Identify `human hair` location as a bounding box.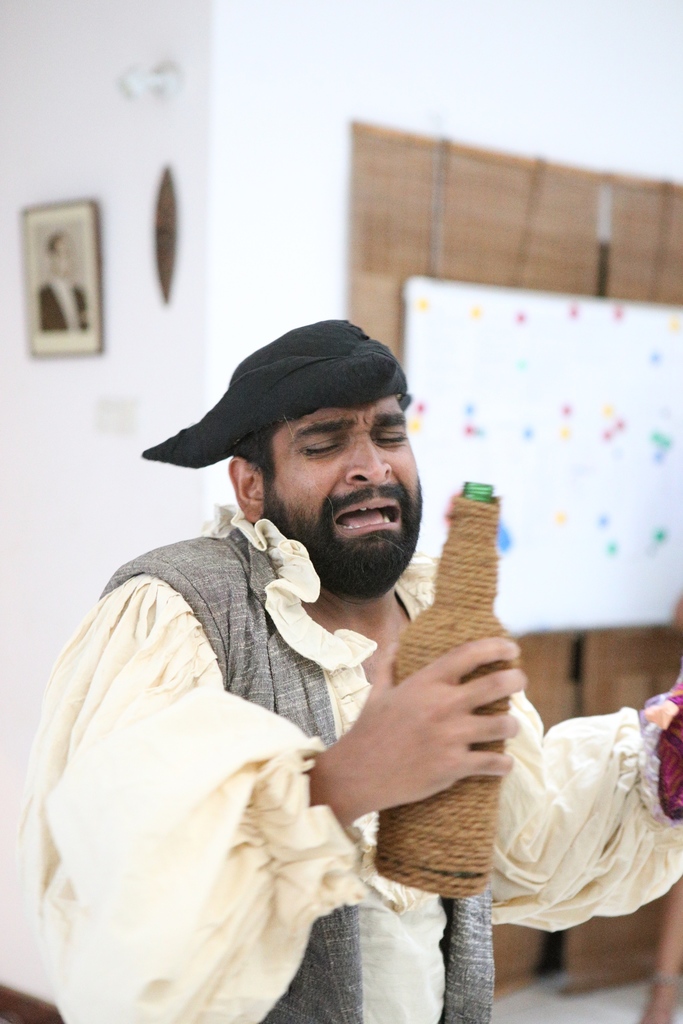
left=231, top=406, right=302, bottom=493.
